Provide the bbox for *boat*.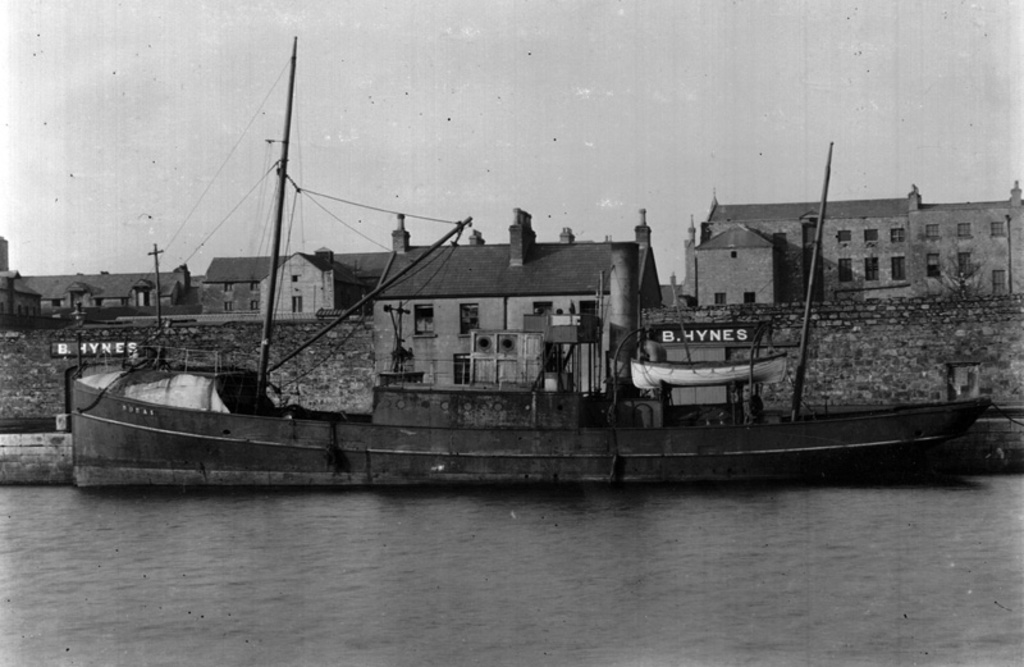
crop(36, 99, 1005, 503).
